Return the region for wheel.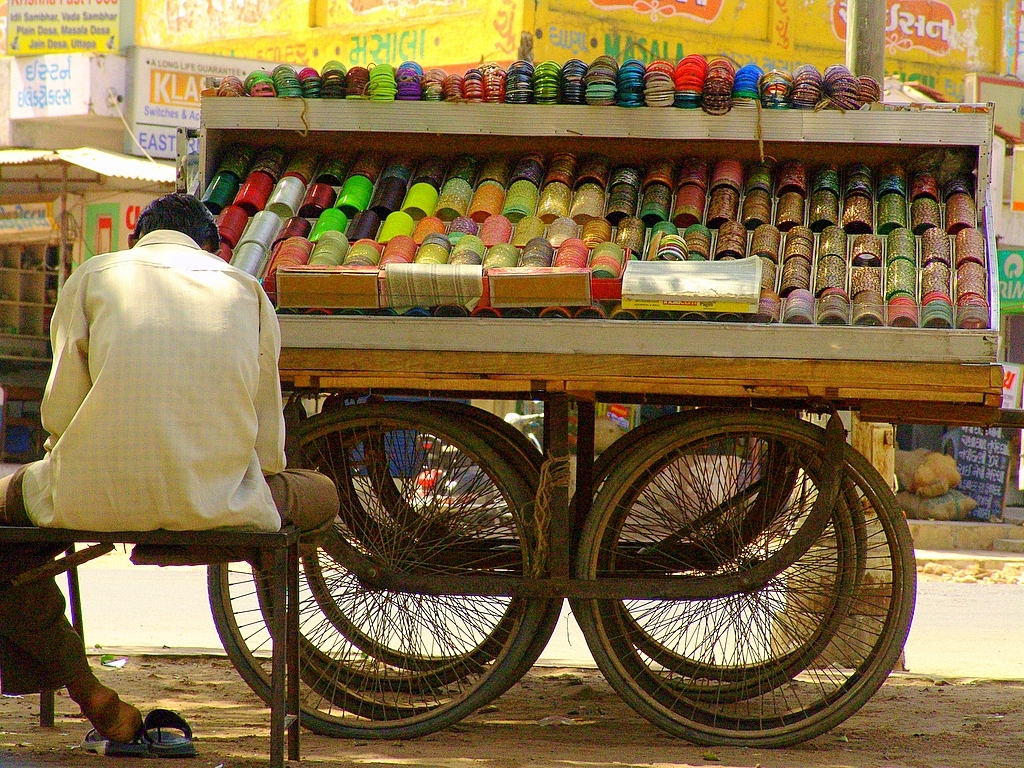
Rect(569, 424, 866, 702).
